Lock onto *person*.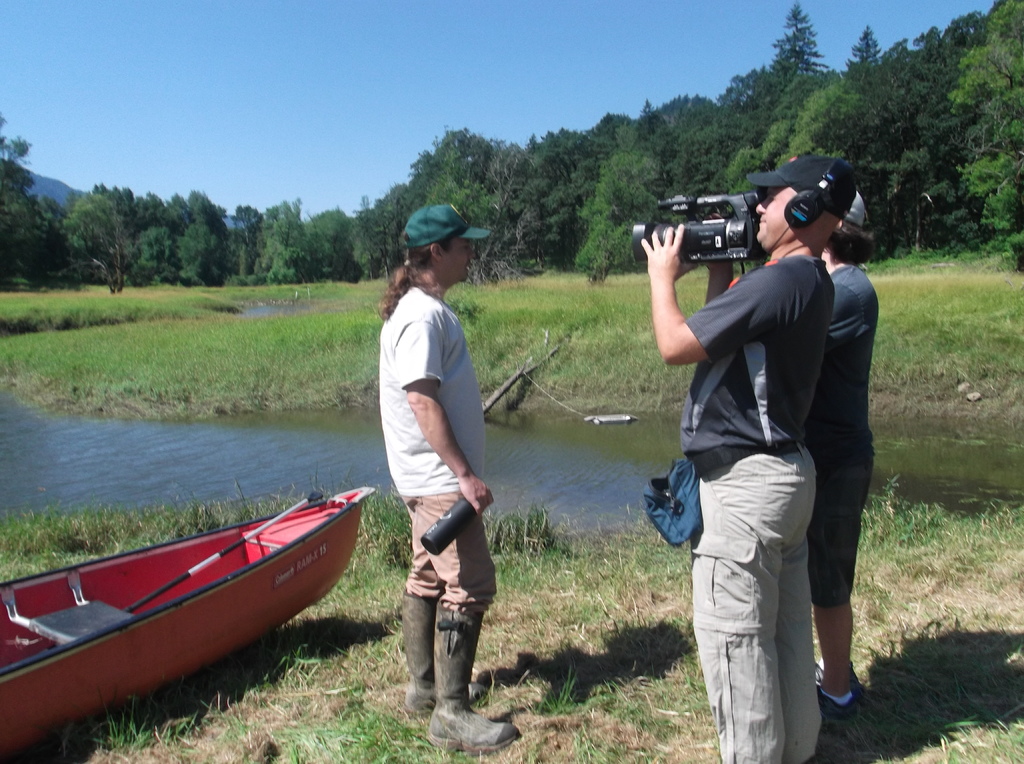
Locked: {"x1": 377, "y1": 209, "x2": 503, "y2": 737}.
